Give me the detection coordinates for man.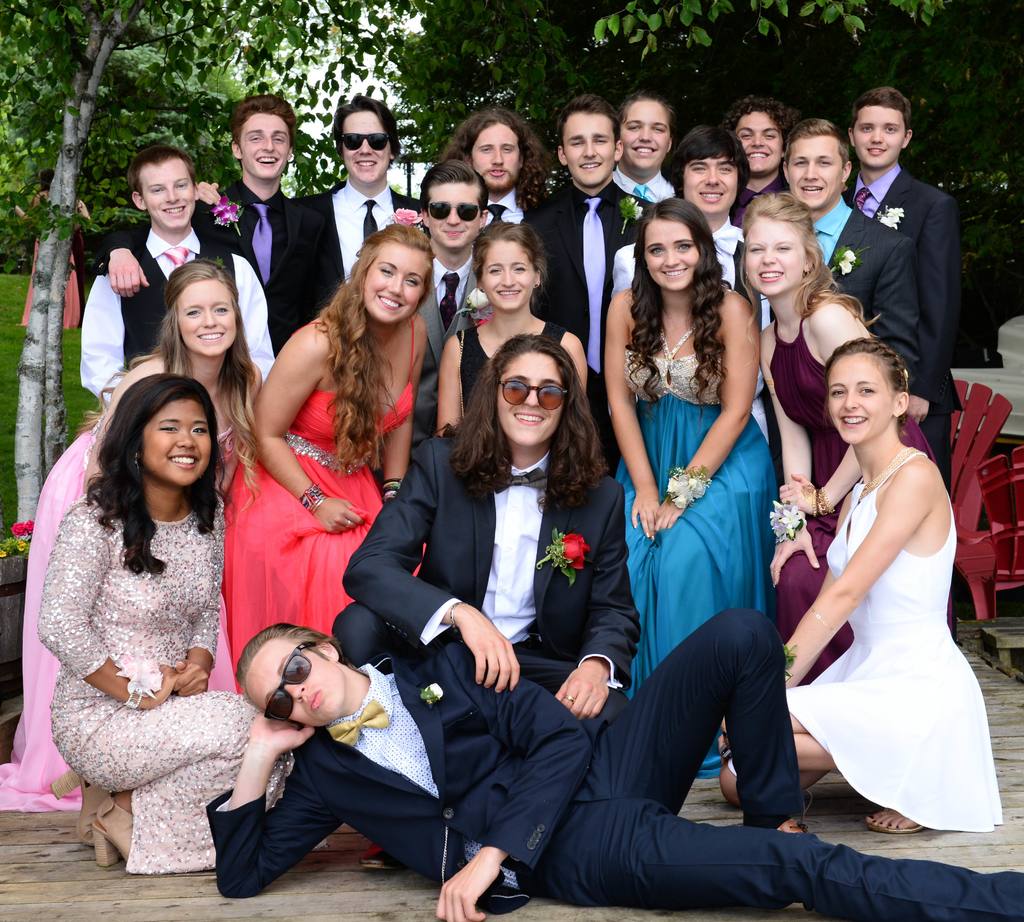
x1=300 y1=101 x2=431 y2=345.
